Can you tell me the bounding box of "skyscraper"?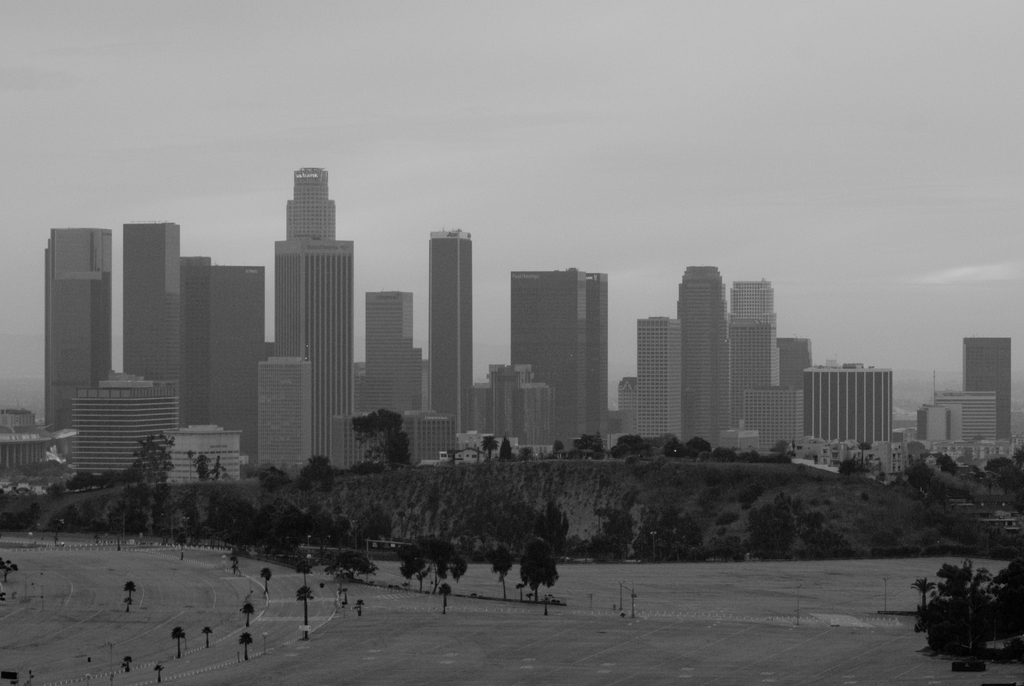
(508,268,614,452).
